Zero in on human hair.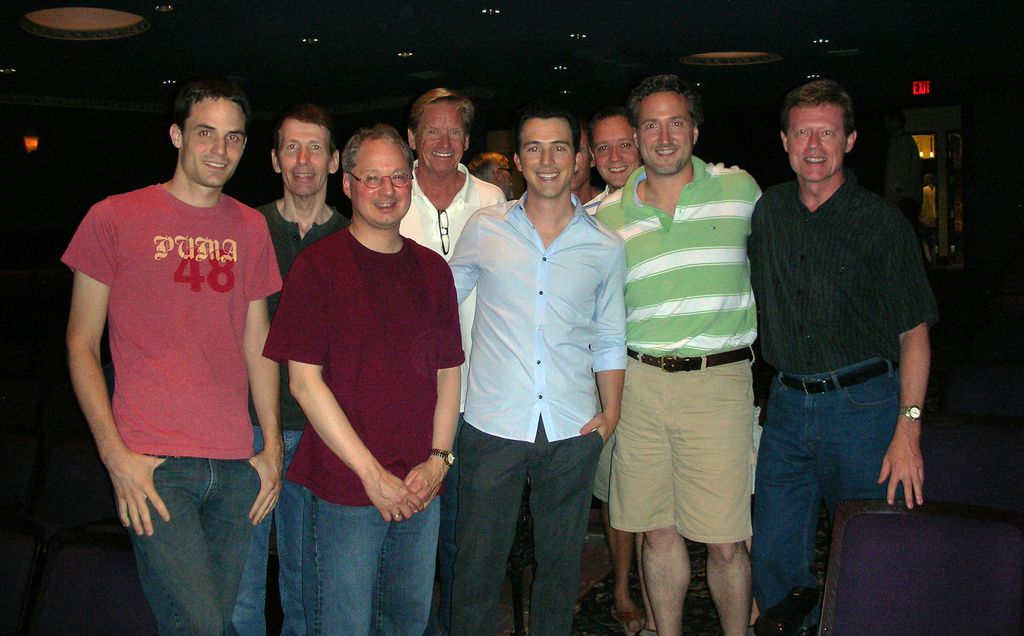
Zeroed in: (left=792, top=74, right=865, bottom=157).
